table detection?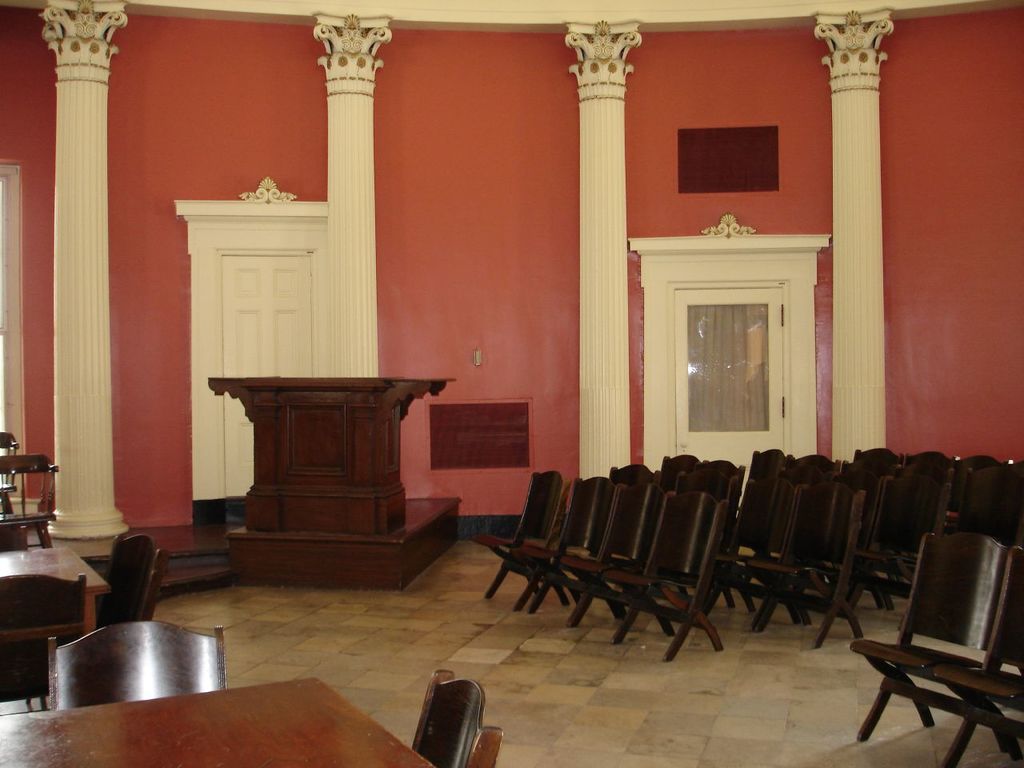
<box>0,678,435,767</box>
